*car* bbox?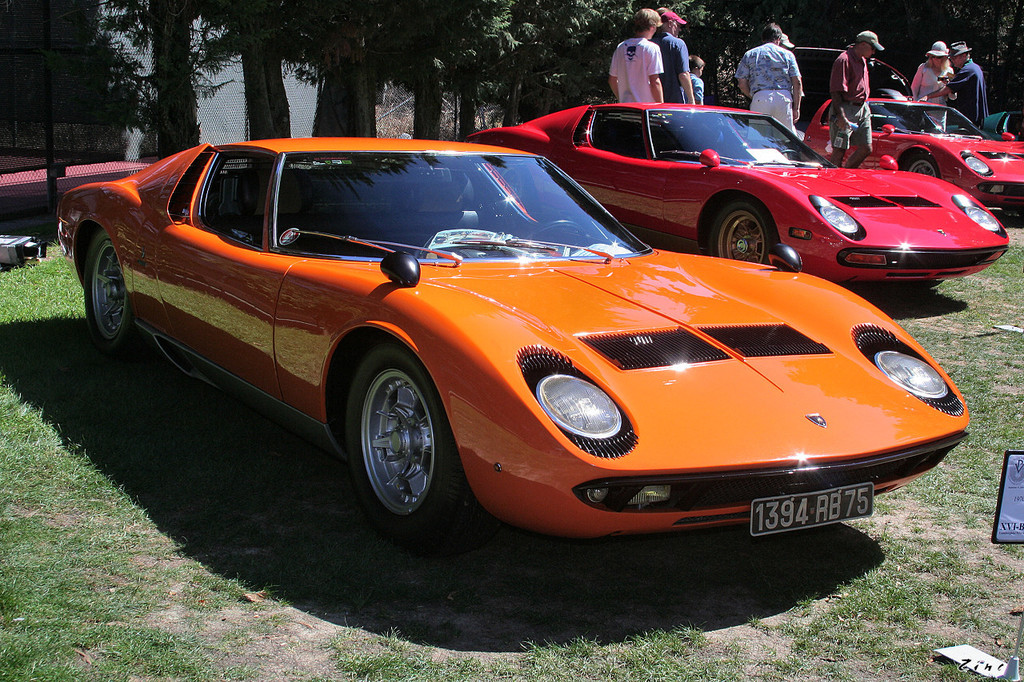
bbox=(51, 123, 991, 567)
